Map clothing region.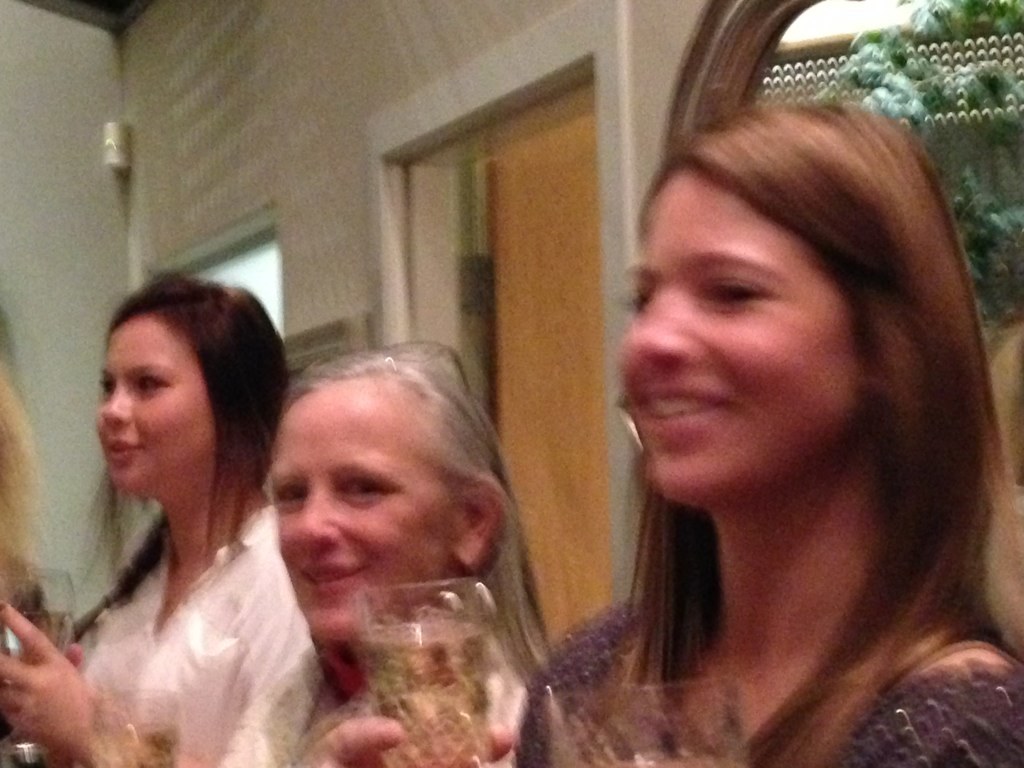
Mapped to bbox=[59, 464, 292, 747].
